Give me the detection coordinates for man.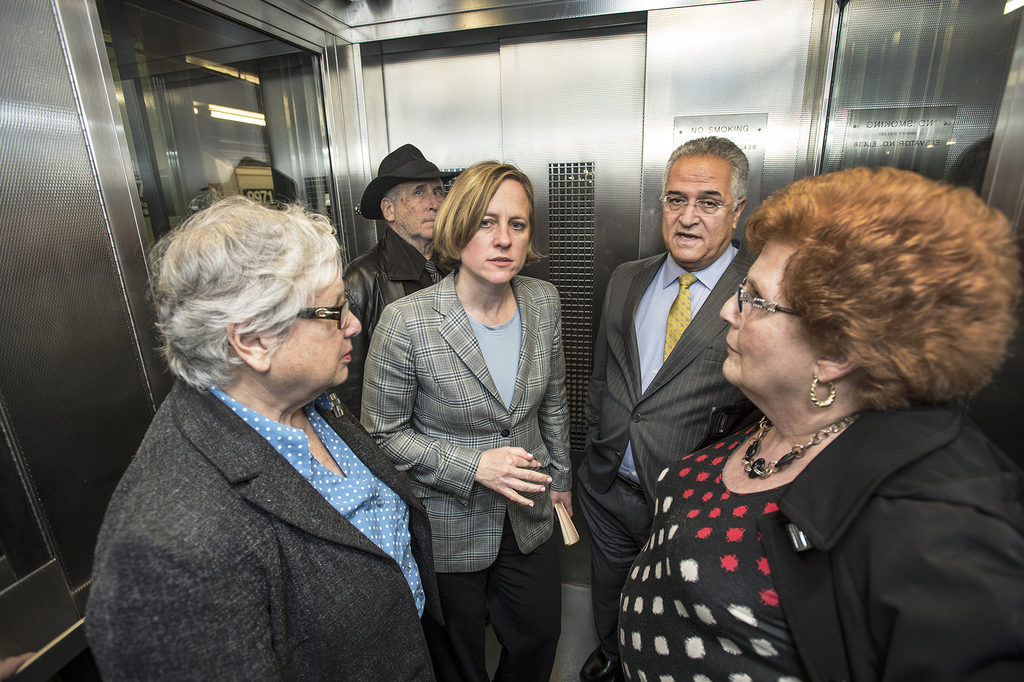
577 131 760 681.
